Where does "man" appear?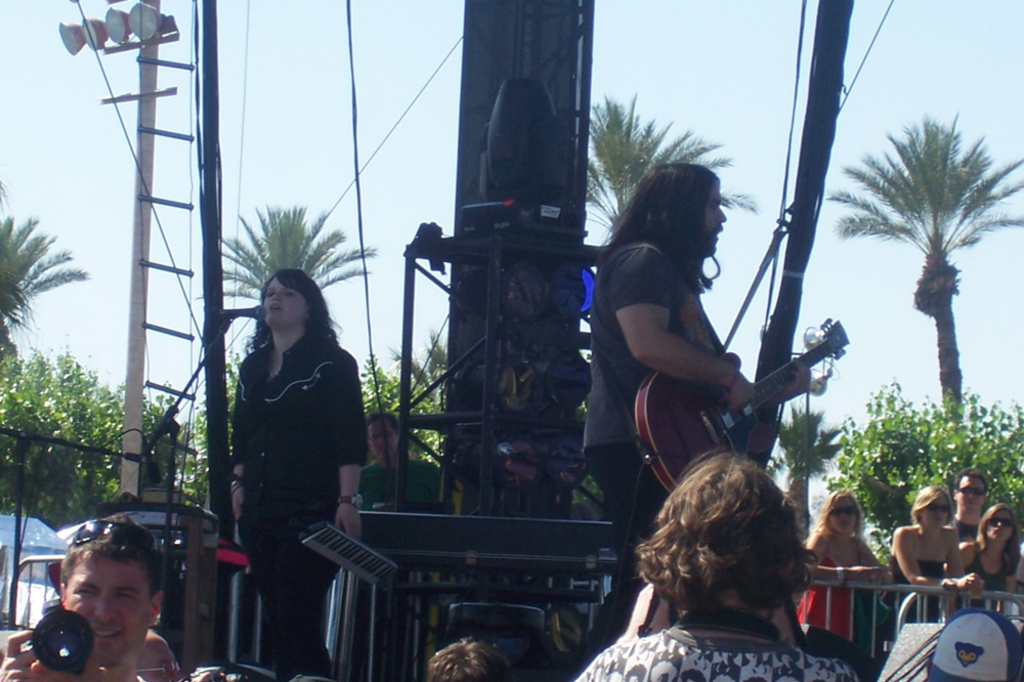
Appears at 139, 633, 184, 681.
